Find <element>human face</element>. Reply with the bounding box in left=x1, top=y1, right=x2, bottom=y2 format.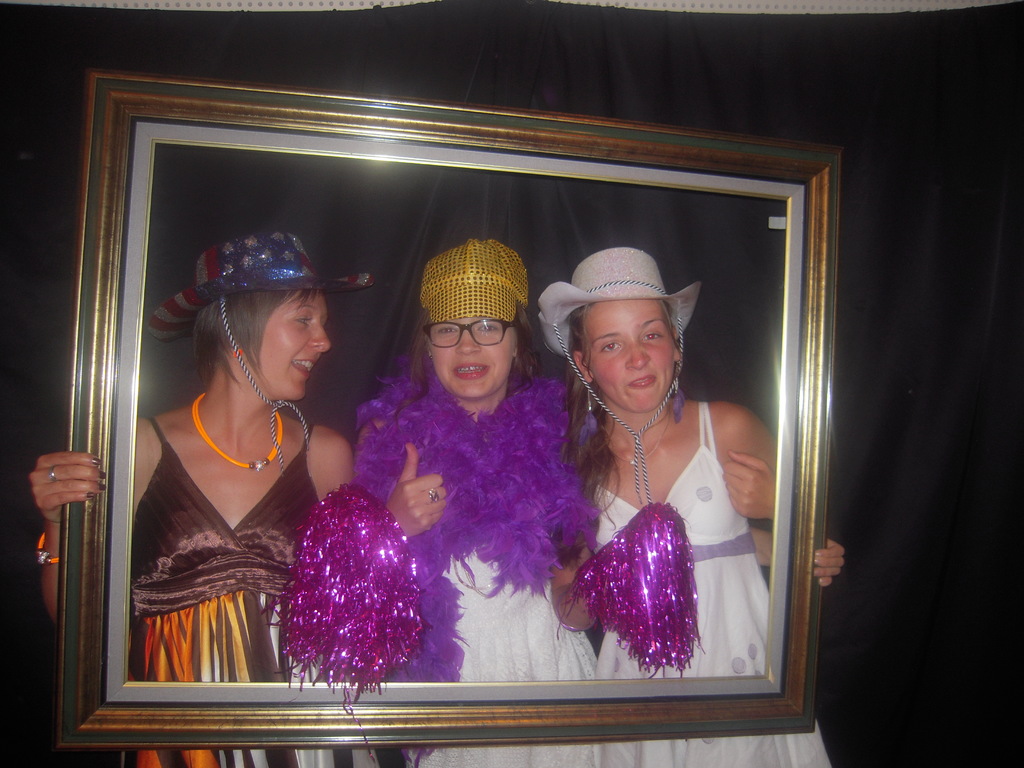
left=431, top=317, right=518, bottom=399.
